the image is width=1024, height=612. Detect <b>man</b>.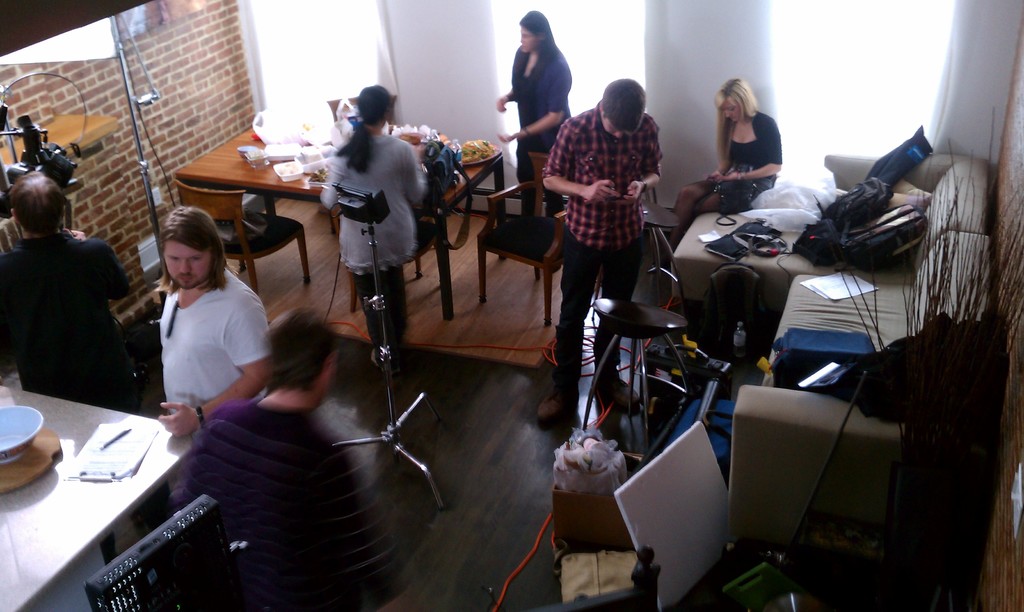
Detection: {"x1": 535, "y1": 83, "x2": 665, "y2": 415}.
